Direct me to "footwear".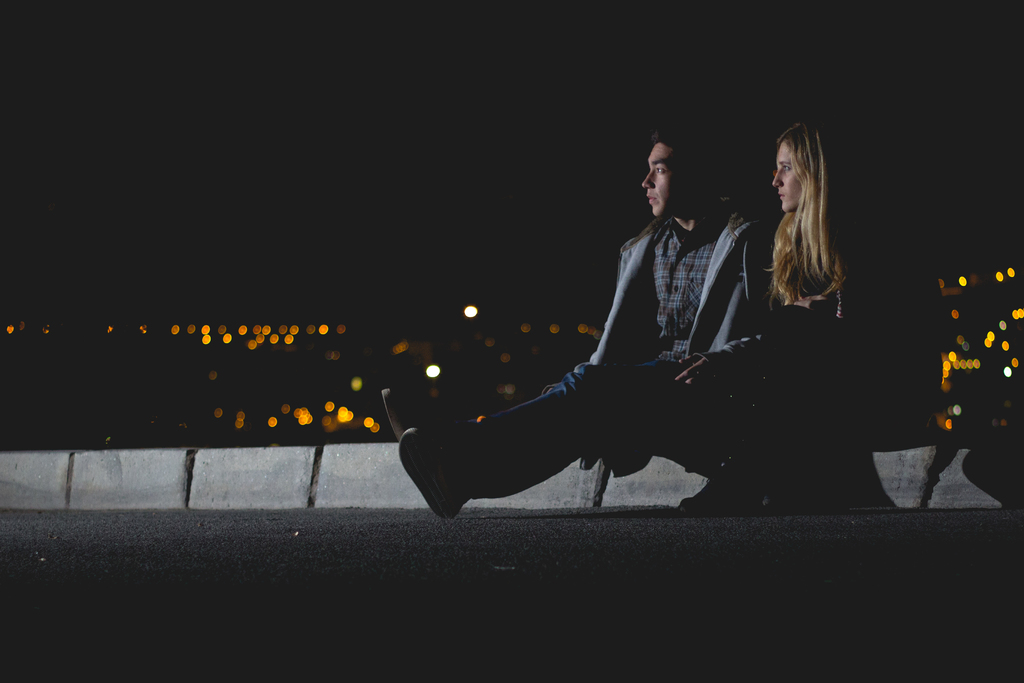
Direction: x1=403 y1=427 x2=468 y2=518.
